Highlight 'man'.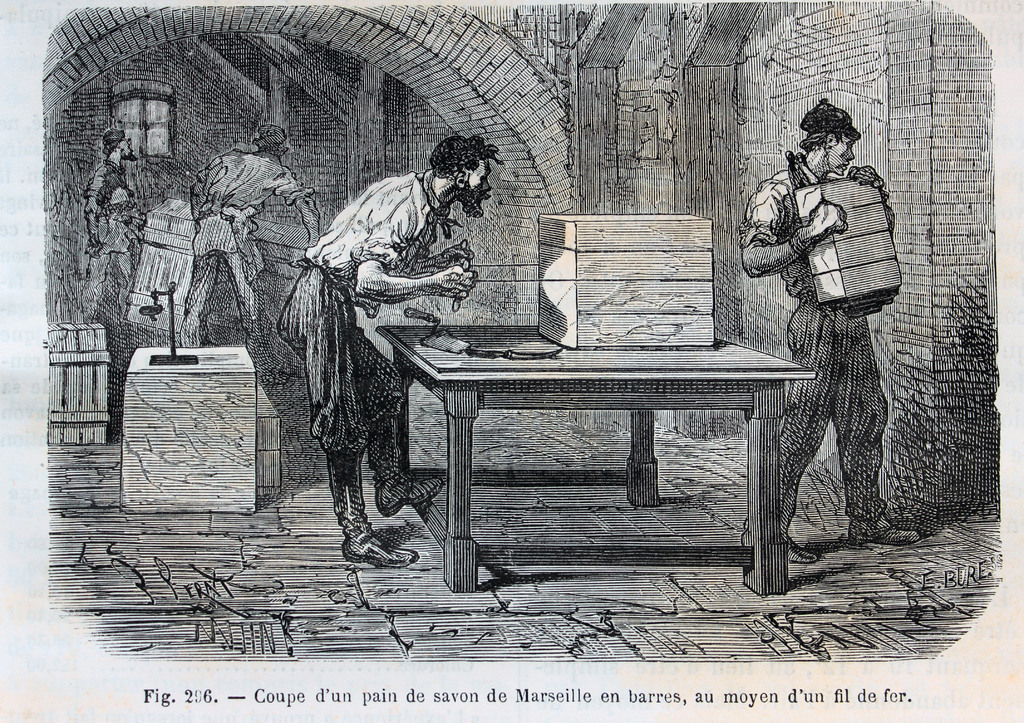
Highlighted region: [278, 136, 507, 570].
